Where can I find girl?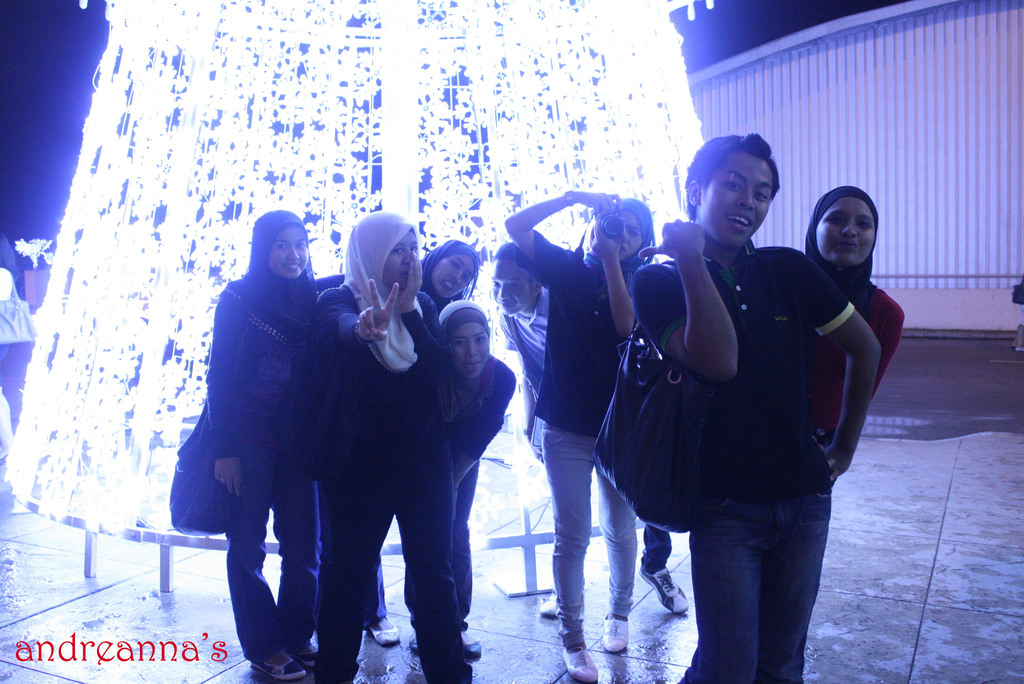
You can find it at select_region(321, 206, 473, 681).
